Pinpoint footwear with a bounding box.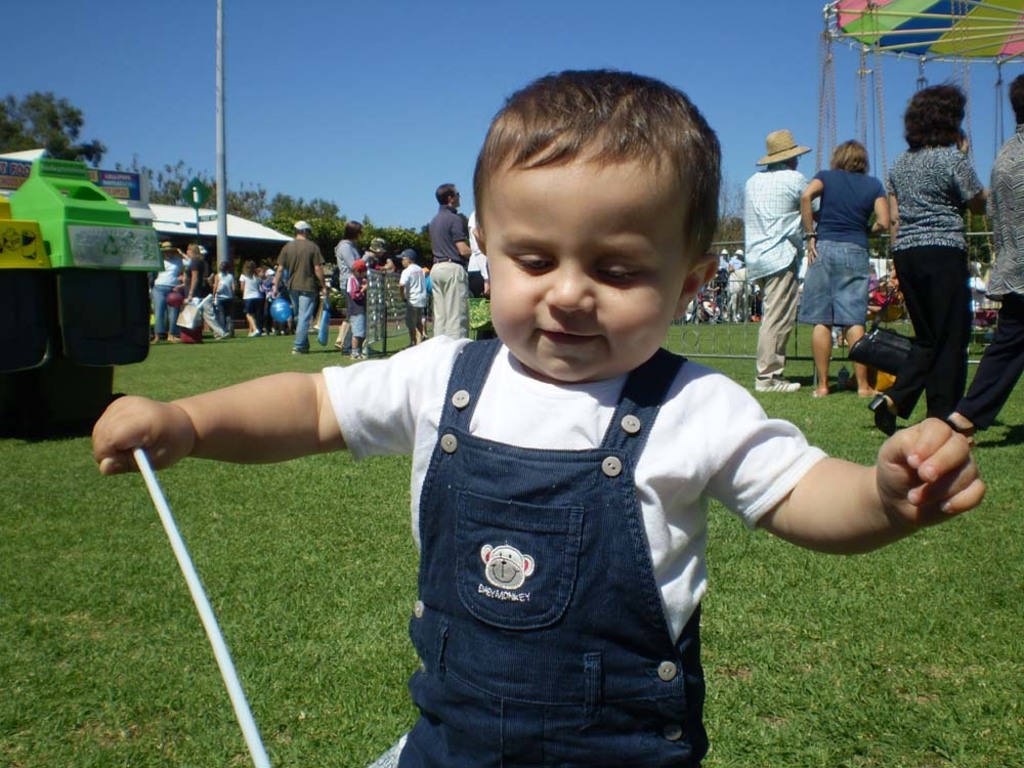
BBox(350, 347, 373, 359).
